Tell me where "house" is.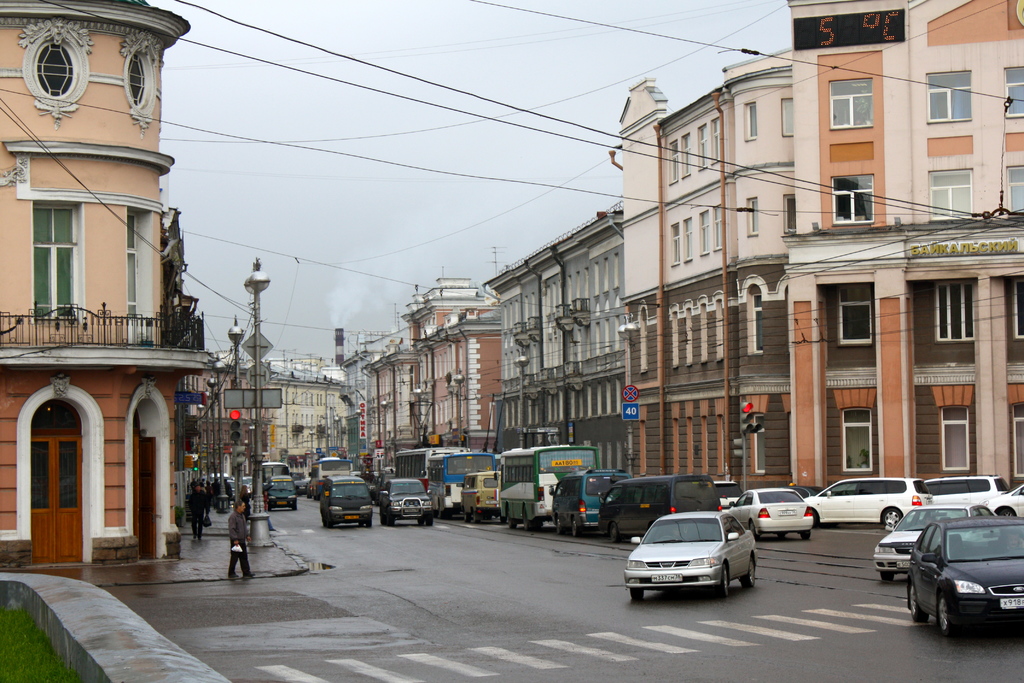
"house" is at [x1=618, y1=54, x2=795, y2=493].
